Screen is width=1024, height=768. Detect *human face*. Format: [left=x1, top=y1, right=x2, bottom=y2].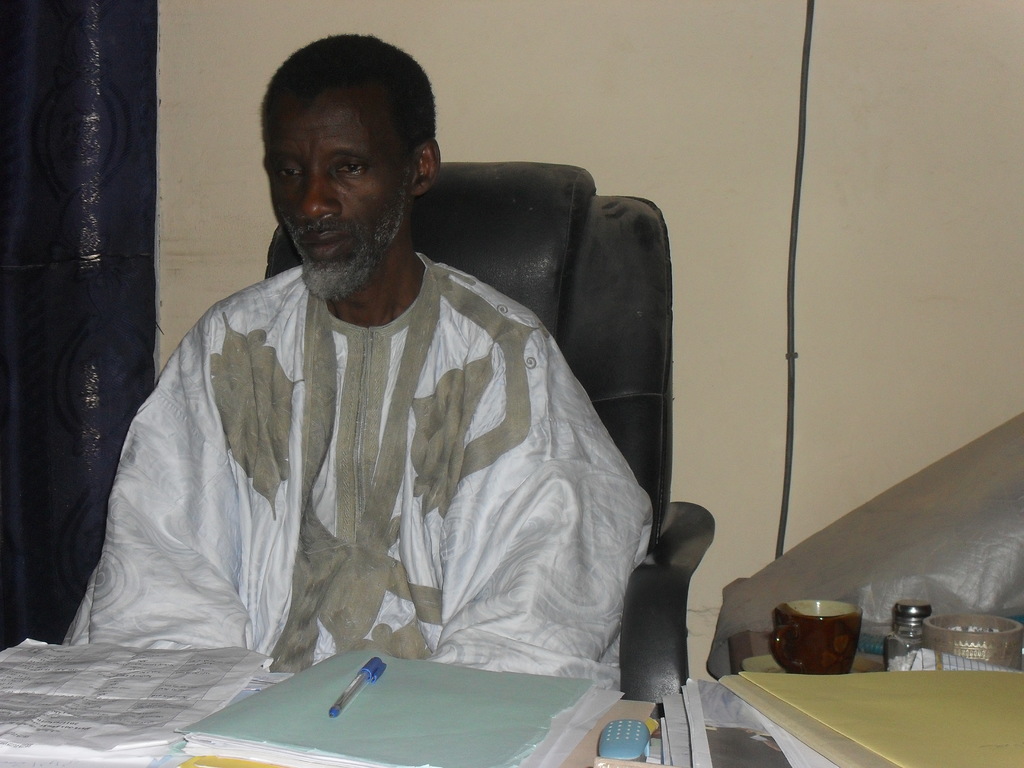
[left=257, top=90, right=413, bottom=294].
